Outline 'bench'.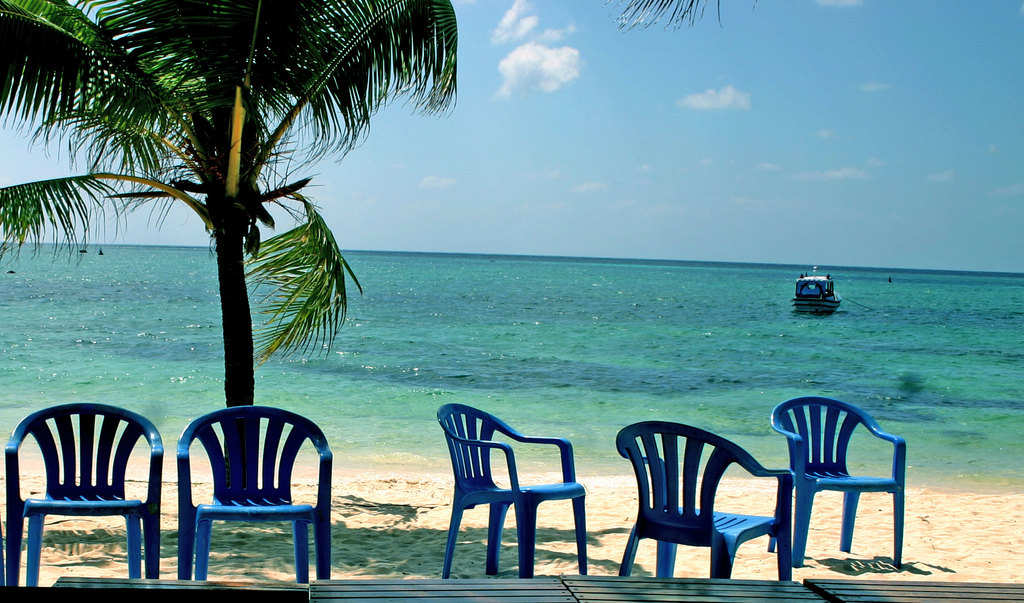
Outline: BBox(801, 580, 1023, 602).
